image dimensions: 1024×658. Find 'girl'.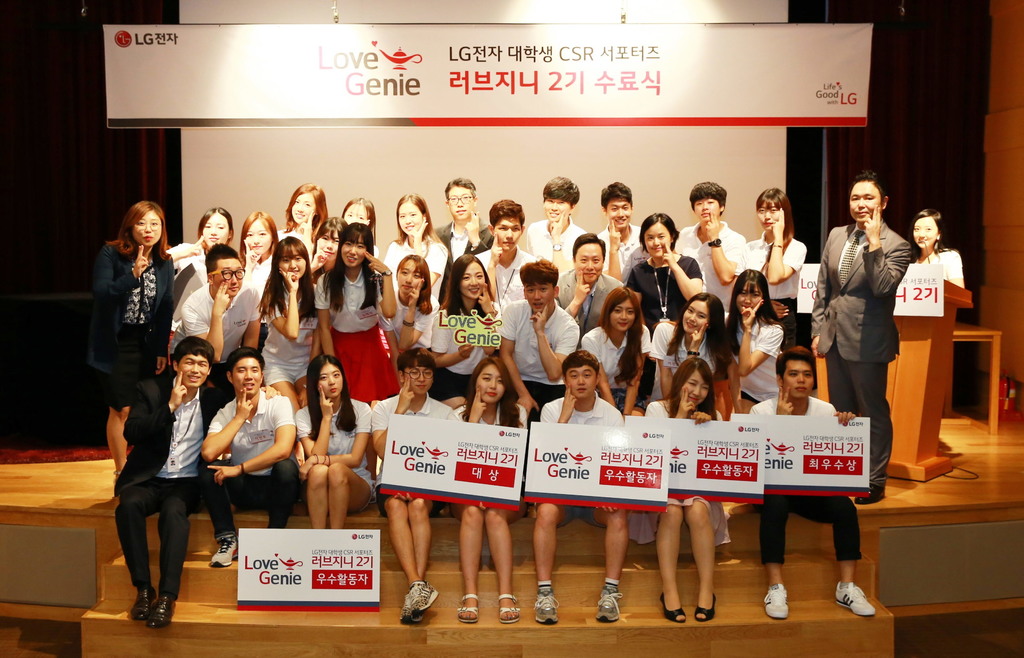
<box>745,183,810,343</box>.
